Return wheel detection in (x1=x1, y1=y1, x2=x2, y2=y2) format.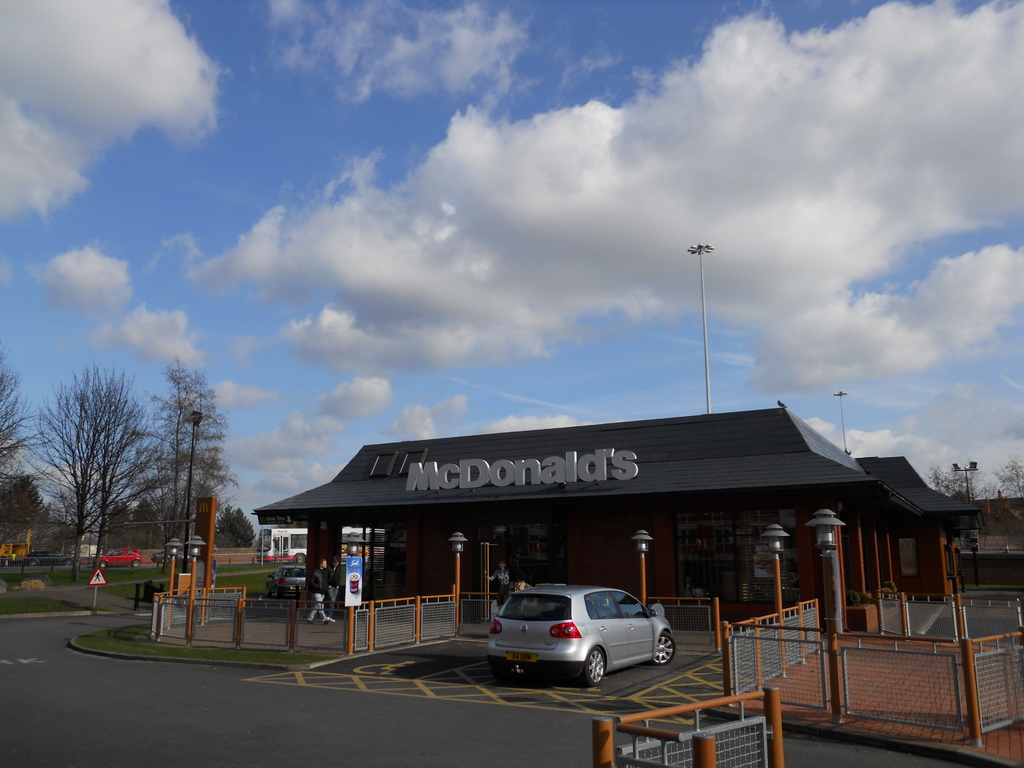
(x1=652, y1=628, x2=674, y2=663).
